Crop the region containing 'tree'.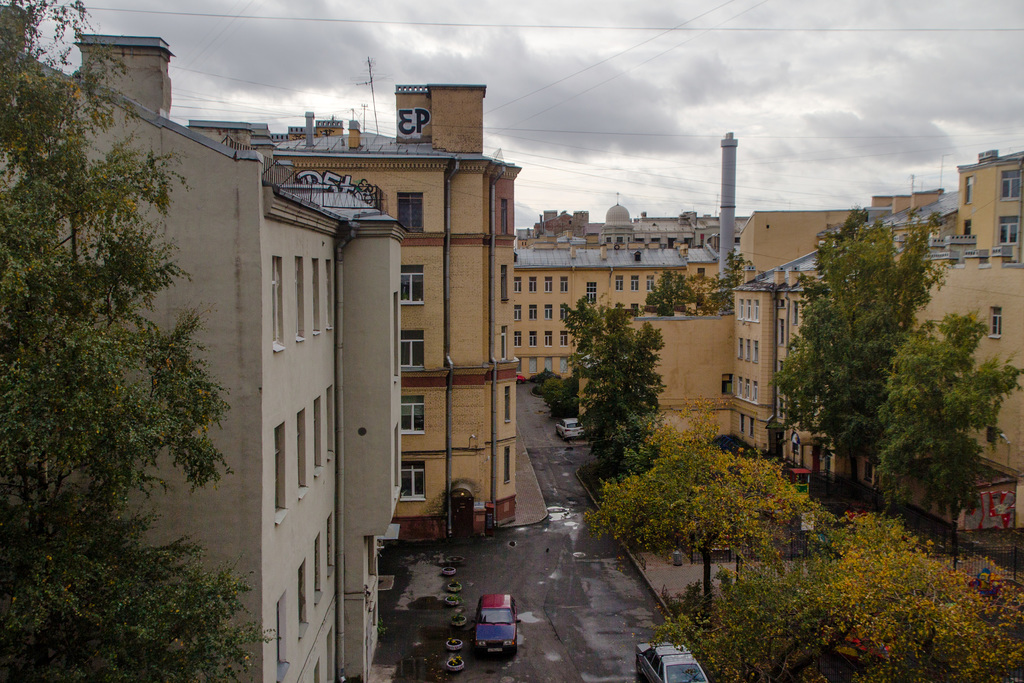
Crop region: 0 0 275 682.
